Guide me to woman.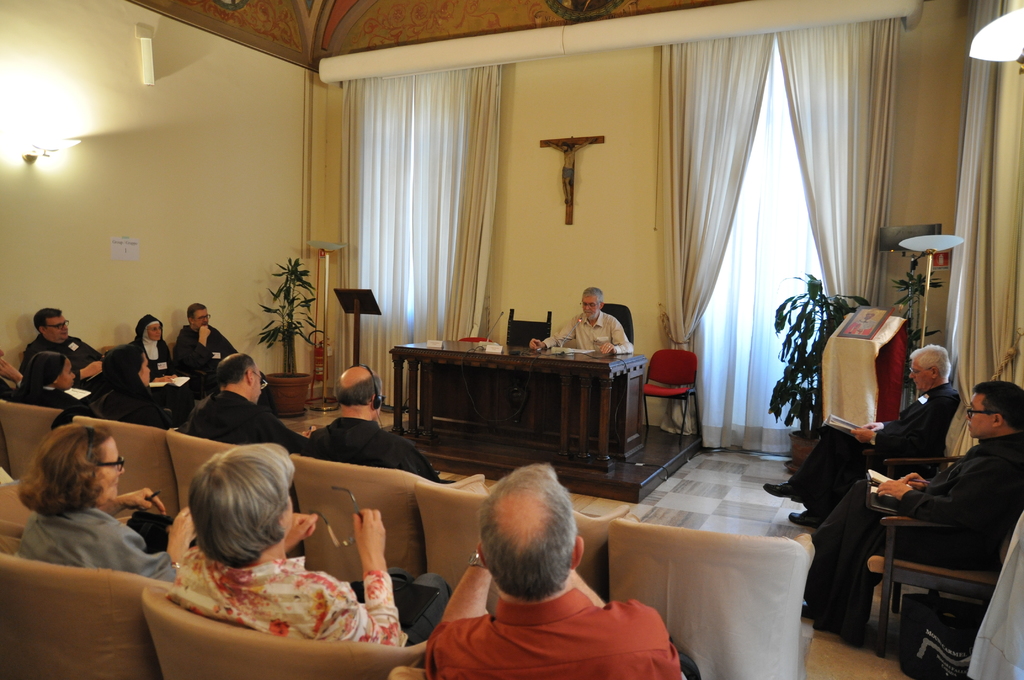
Guidance: (122,314,188,393).
